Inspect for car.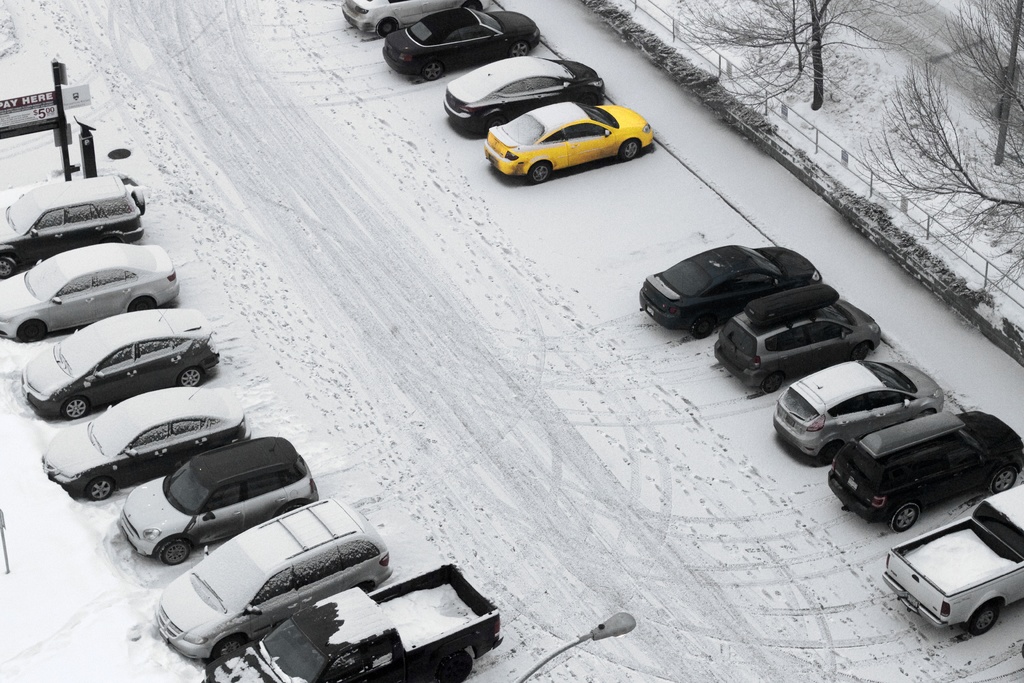
Inspection: x1=637 y1=248 x2=825 y2=339.
